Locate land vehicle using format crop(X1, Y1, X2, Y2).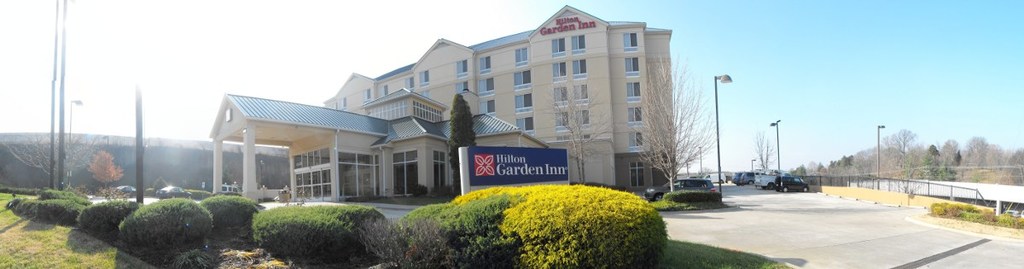
crop(156, 185, 193, 199).
